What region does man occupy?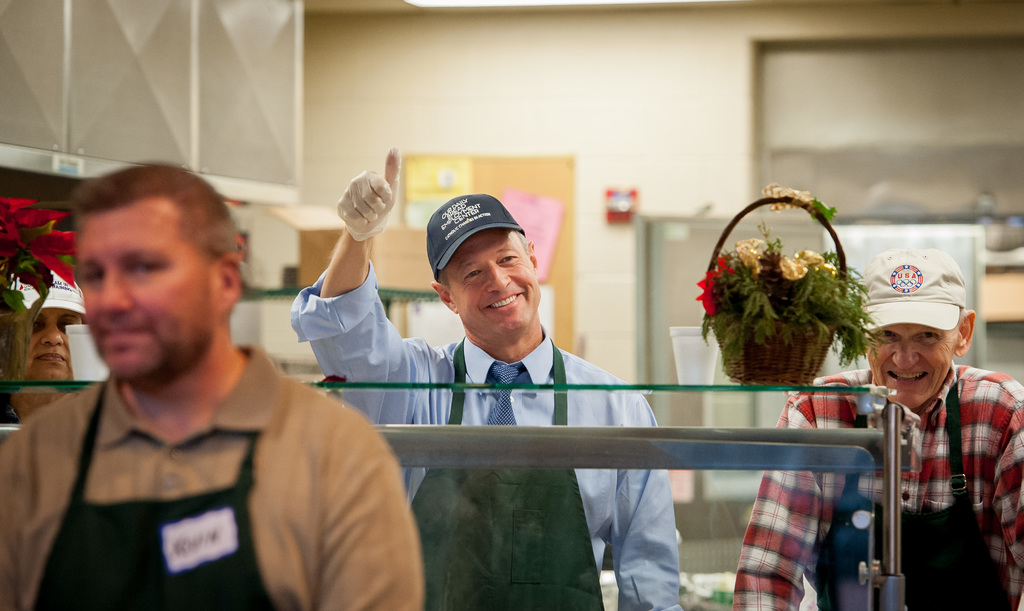
{"left": 0, "top": 182, "right": 444, "bottom": 610}.
